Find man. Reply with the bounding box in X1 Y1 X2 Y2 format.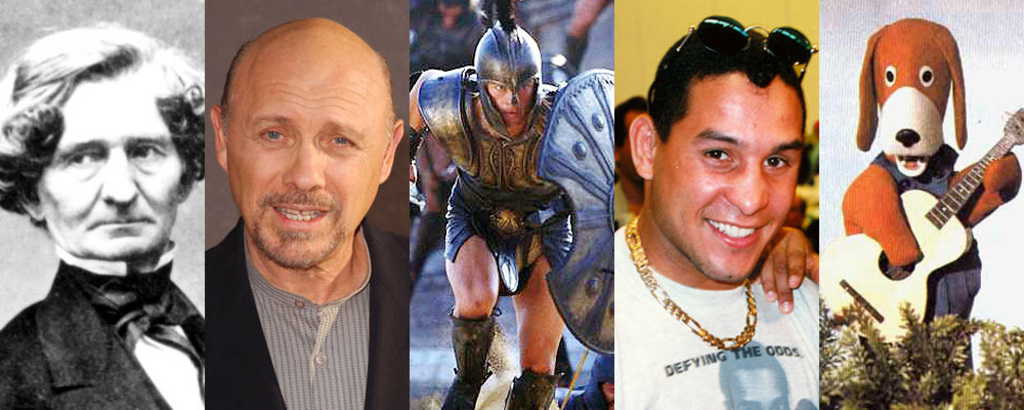
415 0 620 408.
